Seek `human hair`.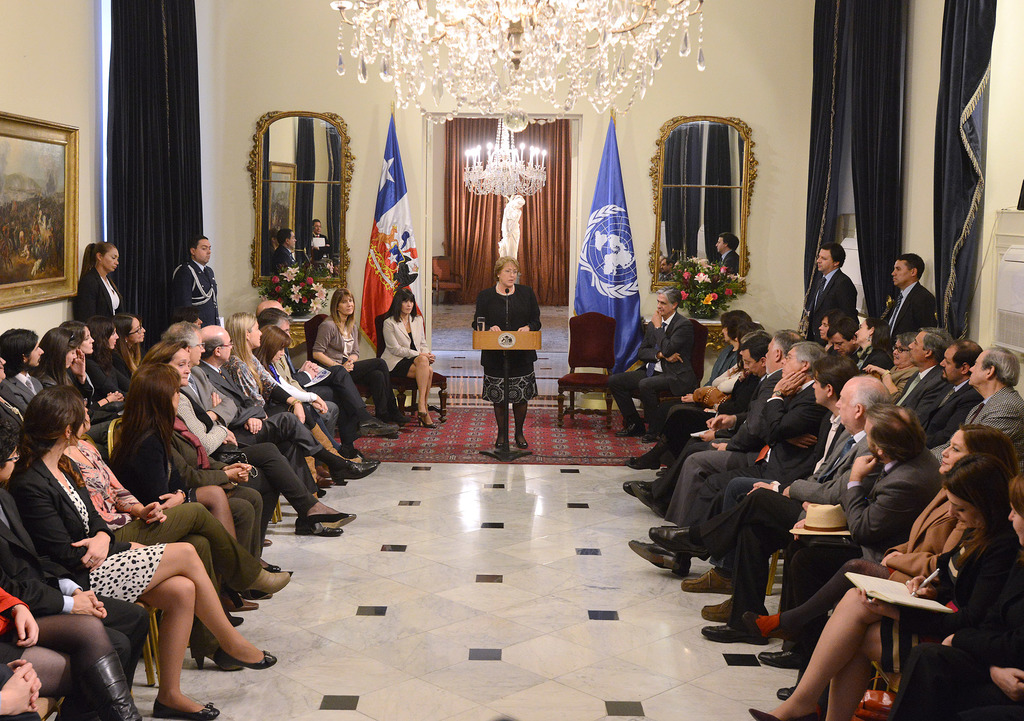
BBox(918, 327, 946, 364).
